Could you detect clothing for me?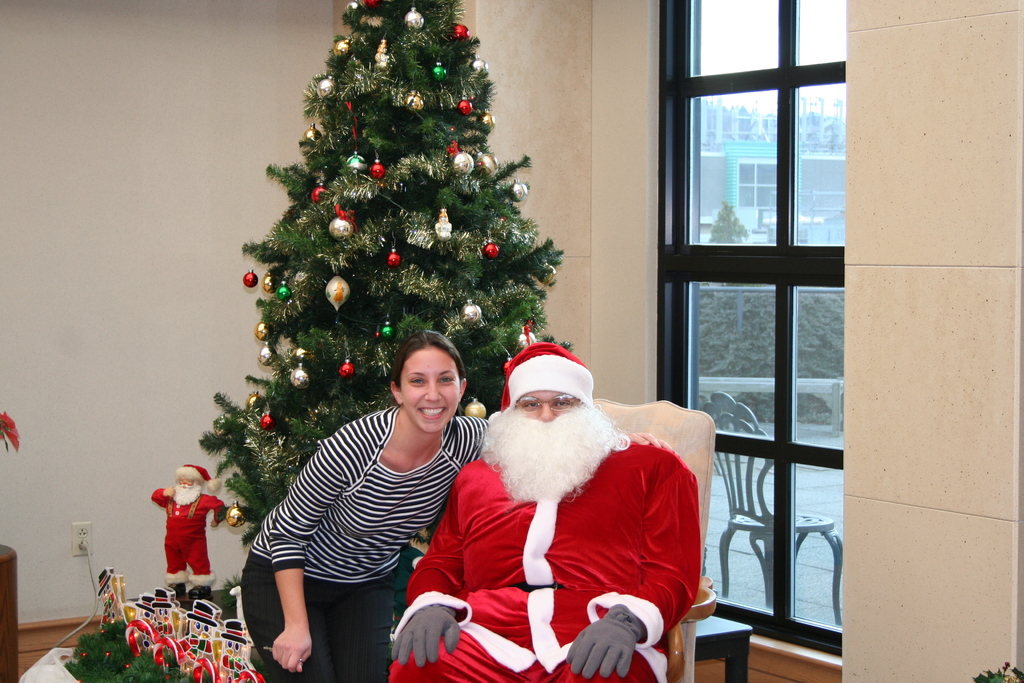
Detection result: 237/403/490/682.
